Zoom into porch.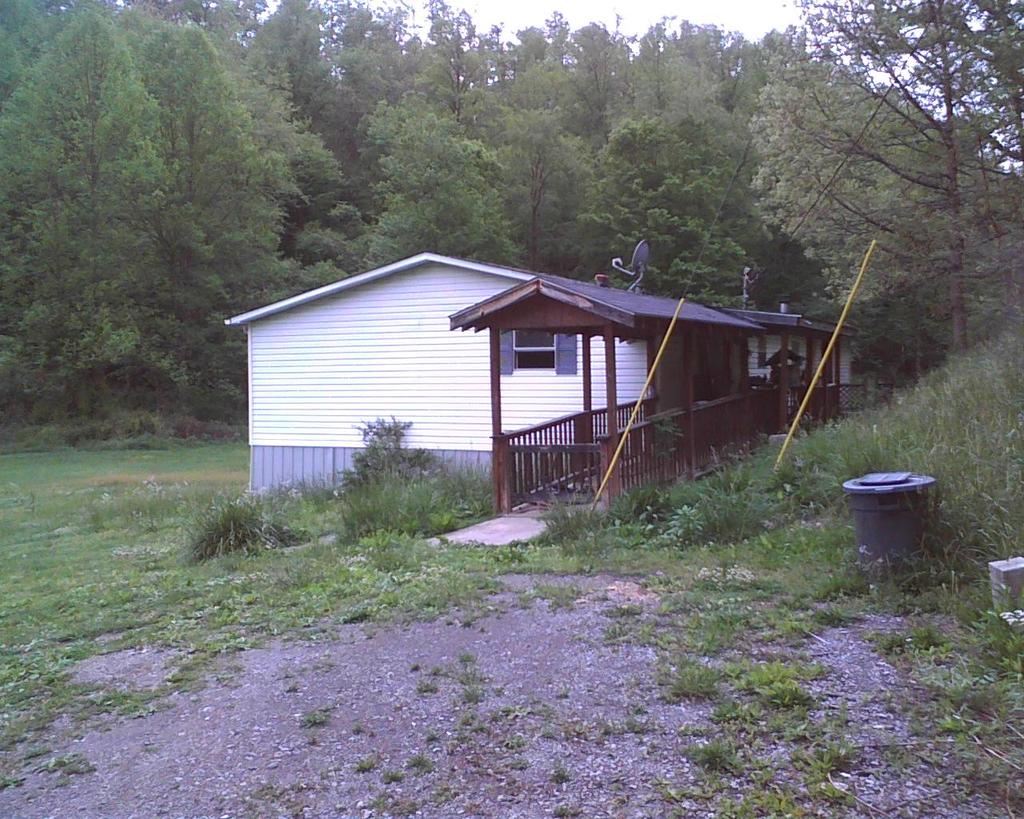
Zoom target: {"x1": 482, "y1": 364, "x2": 887, "y2": 518}.
